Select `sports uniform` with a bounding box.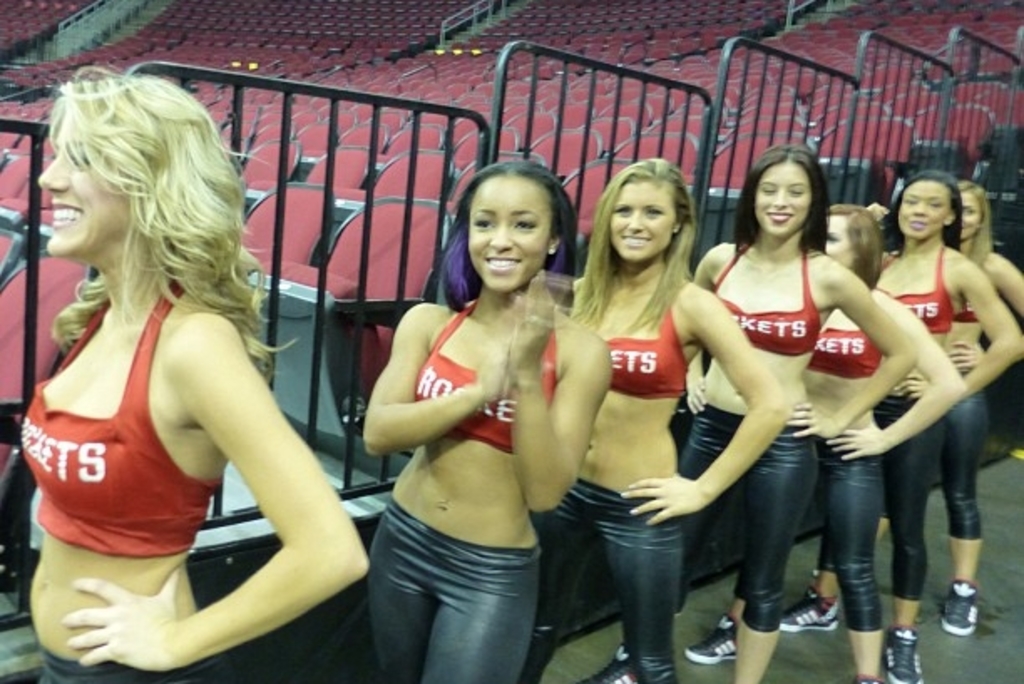
[x1=694, y1=241, x2=832, y2=361].
